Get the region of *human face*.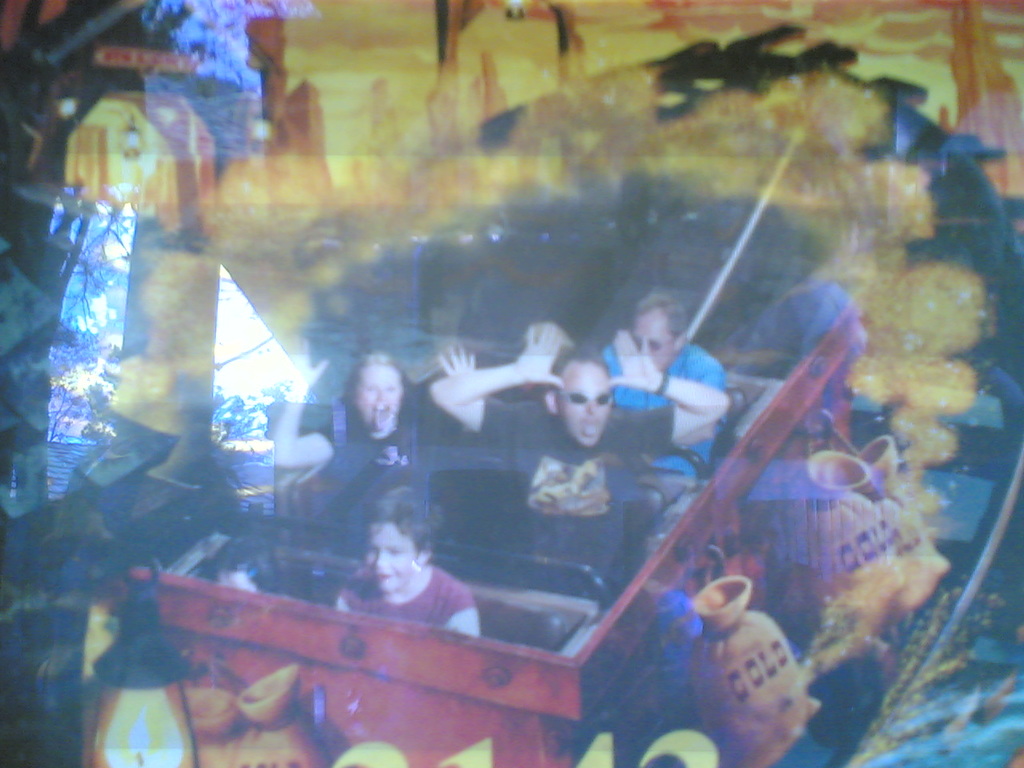
select_region(635, 298, 676, 374).
